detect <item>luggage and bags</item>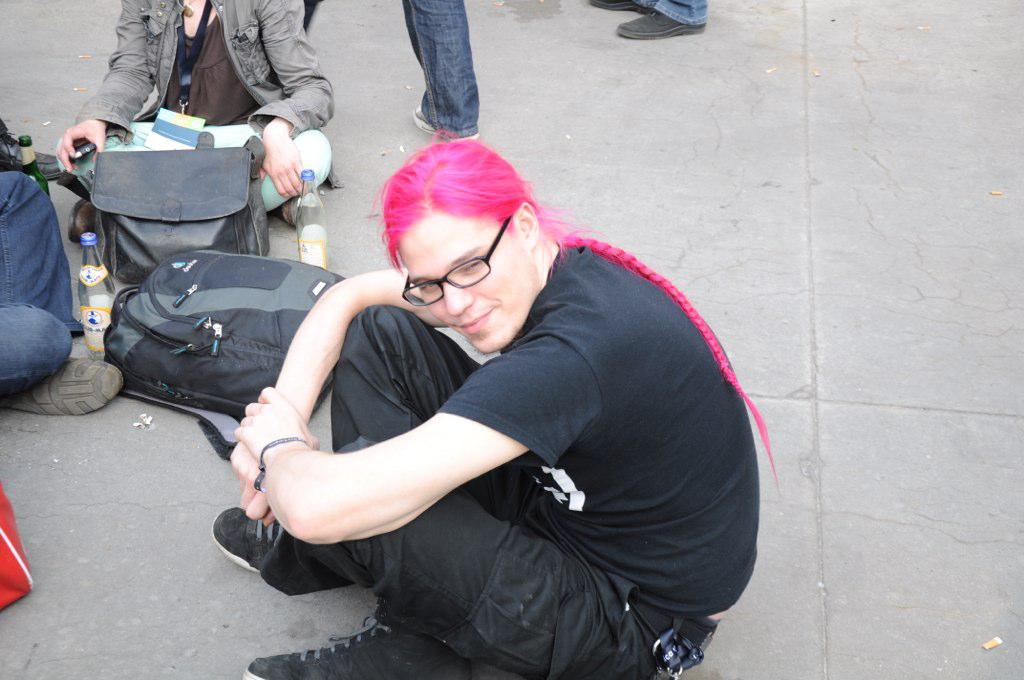
left=90, top=132, right=280, bottom=284
